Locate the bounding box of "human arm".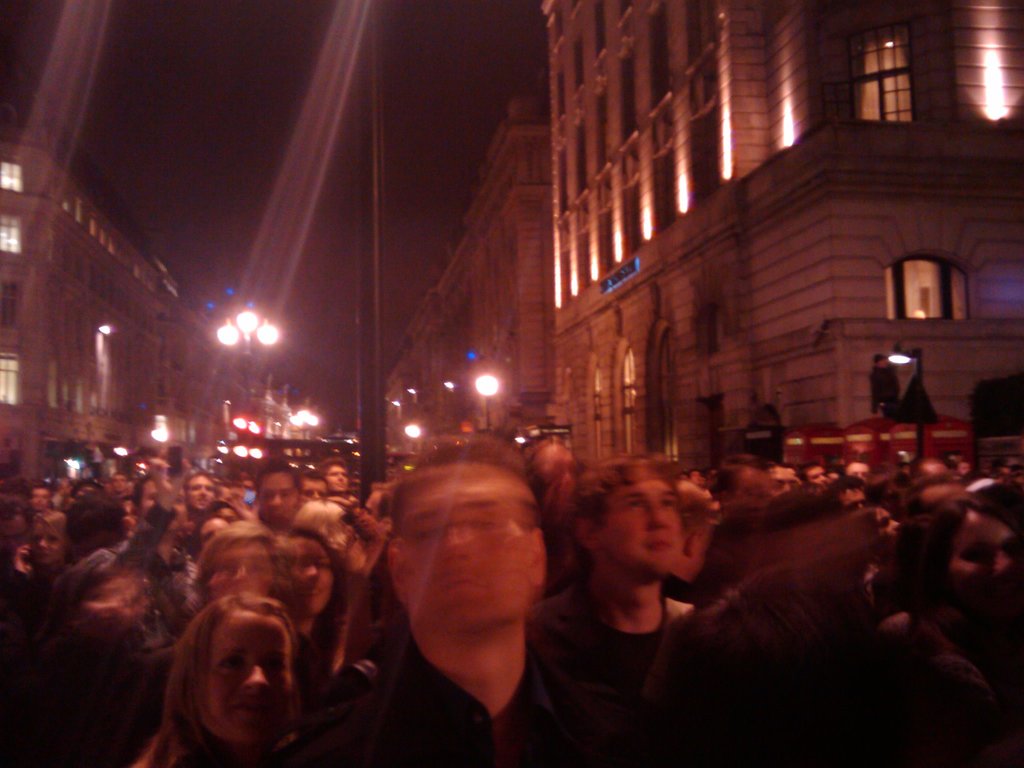
Bounding box: <bbox>106, 451, 190, 579</bbox>.
